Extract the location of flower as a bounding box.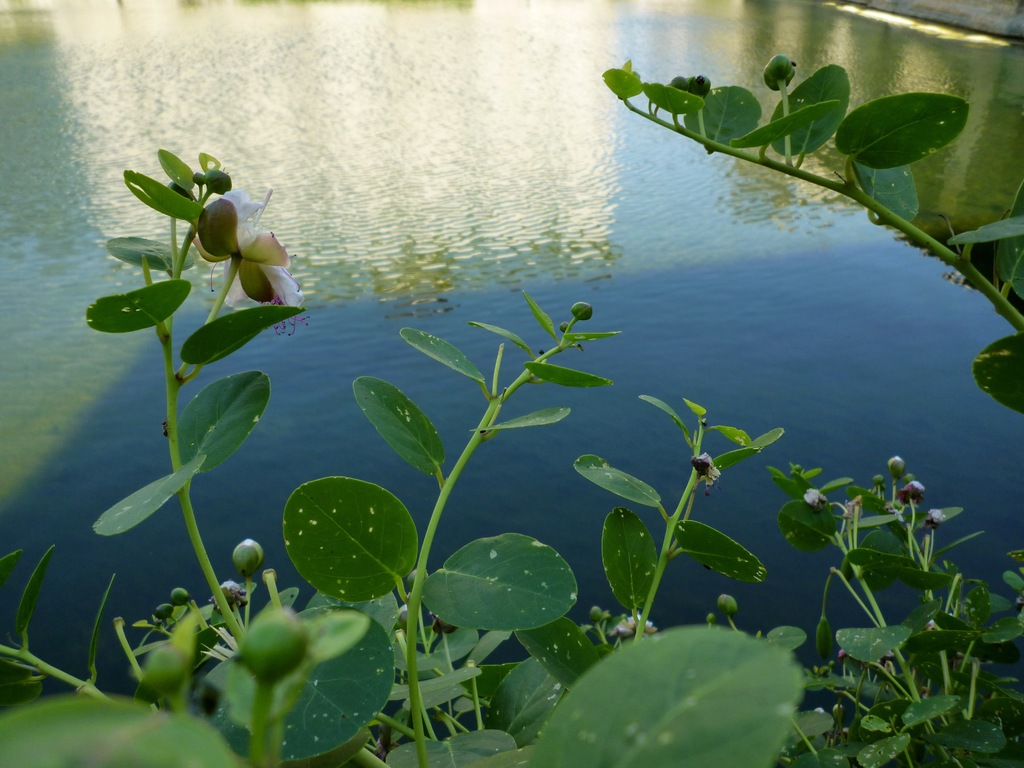
bbox=(189, 184, 304, 336).
